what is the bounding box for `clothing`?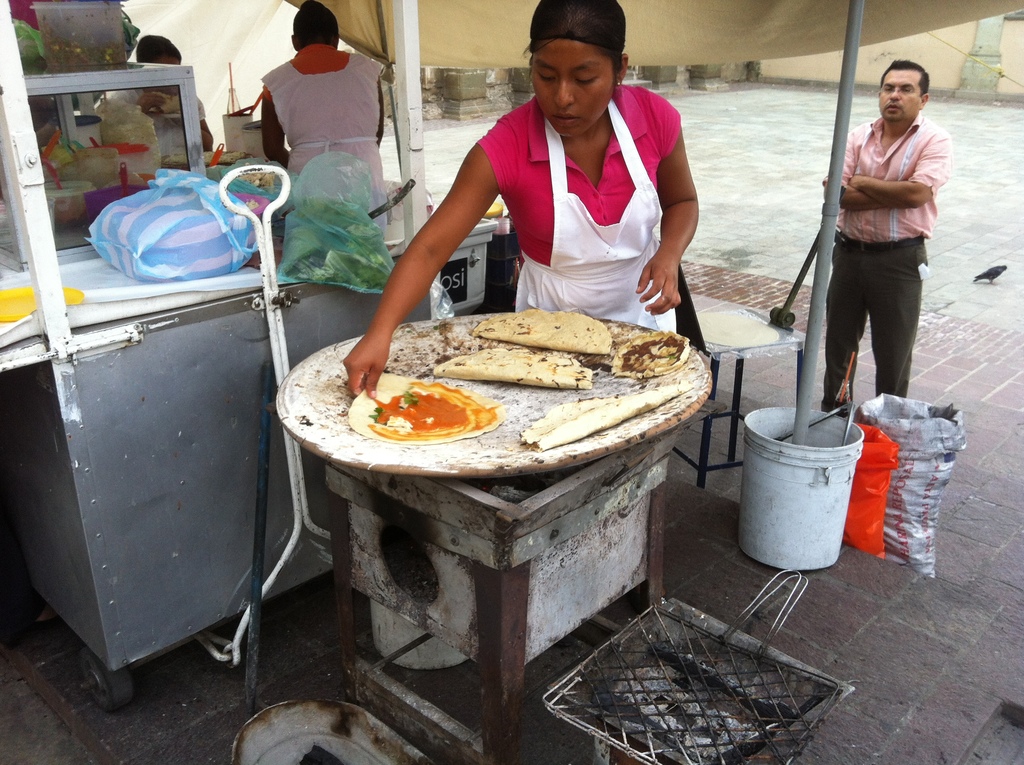
bbox=[482, 92, 702, 339].
